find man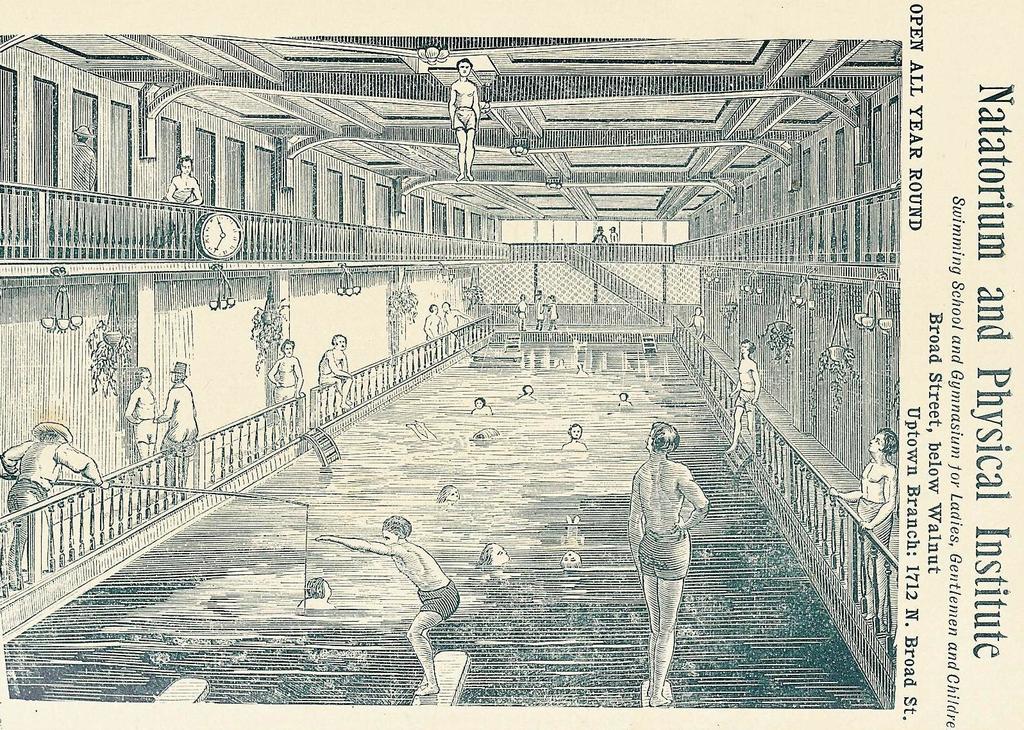
detection(442, 287, 472, 352)
